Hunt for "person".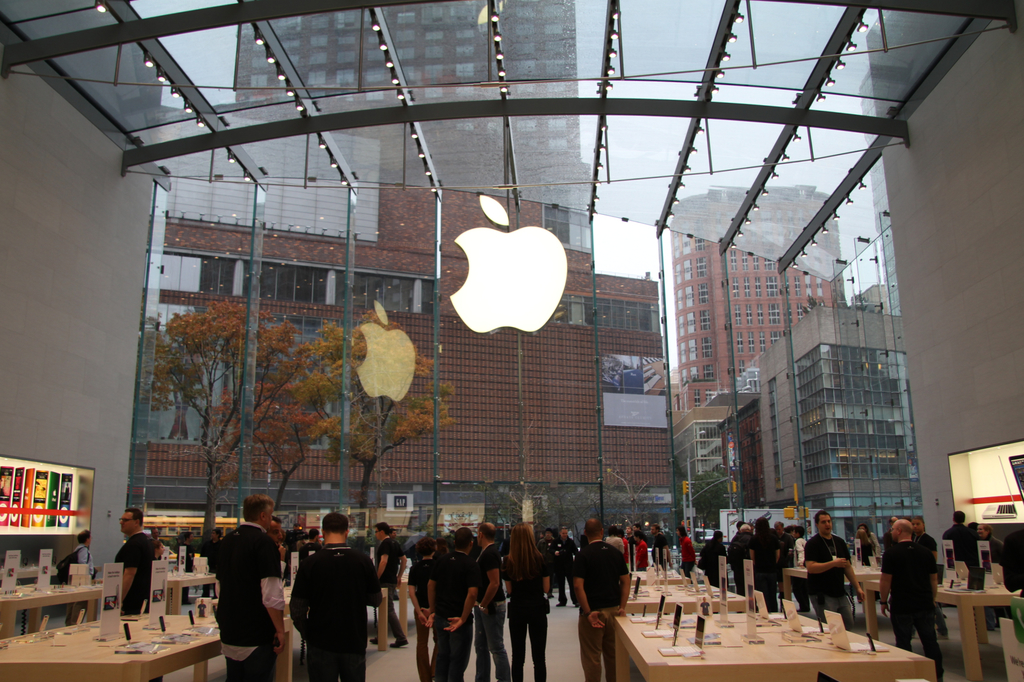
Hunted down at <bbox>765, 511, 785, 582</bbox>.
